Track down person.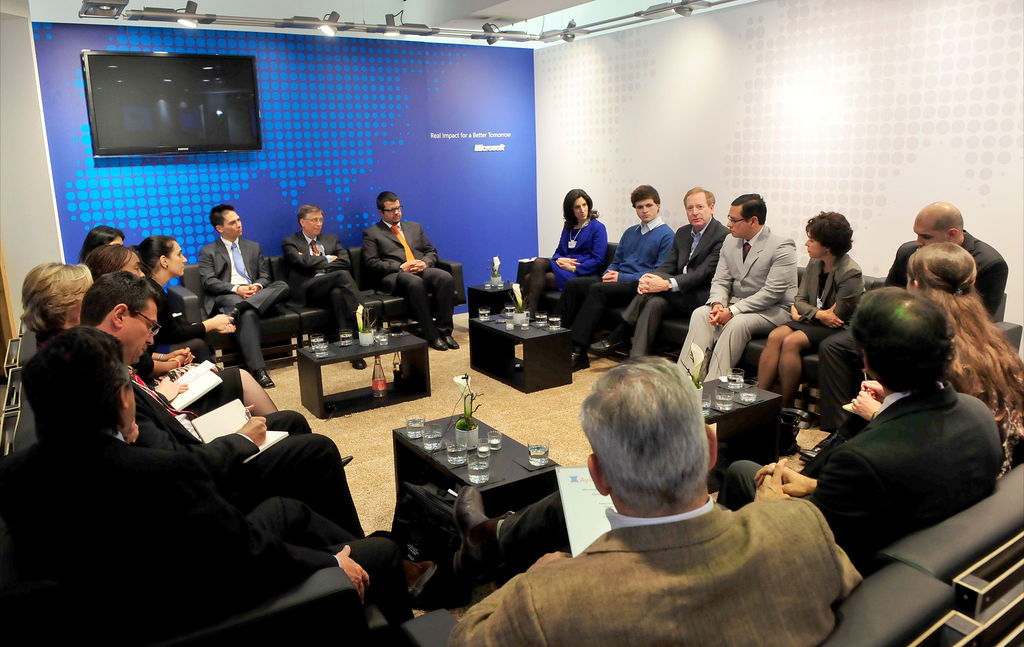
Tracked to rect(531, 184, 605, 305).
